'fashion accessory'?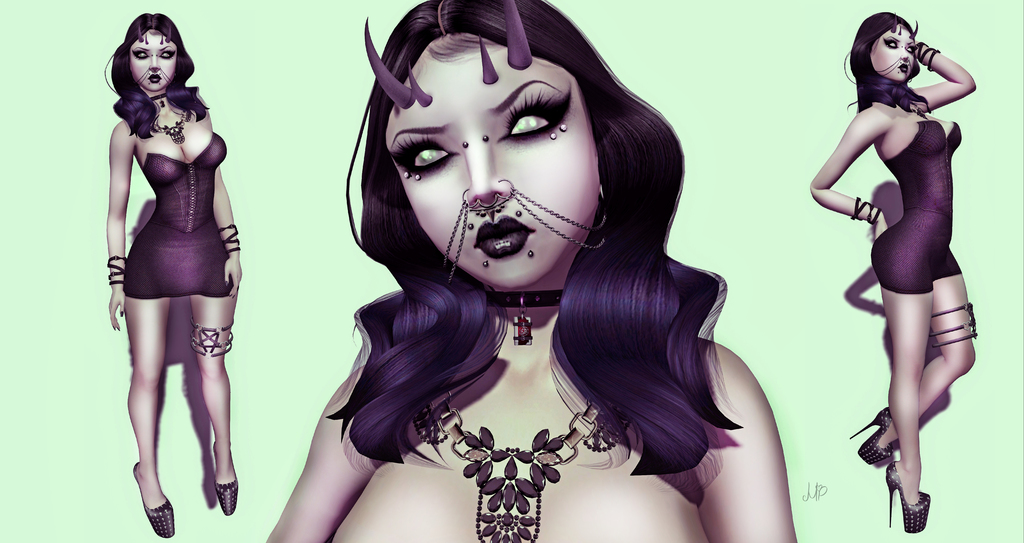
bbox(915, 40, 940, 72)
